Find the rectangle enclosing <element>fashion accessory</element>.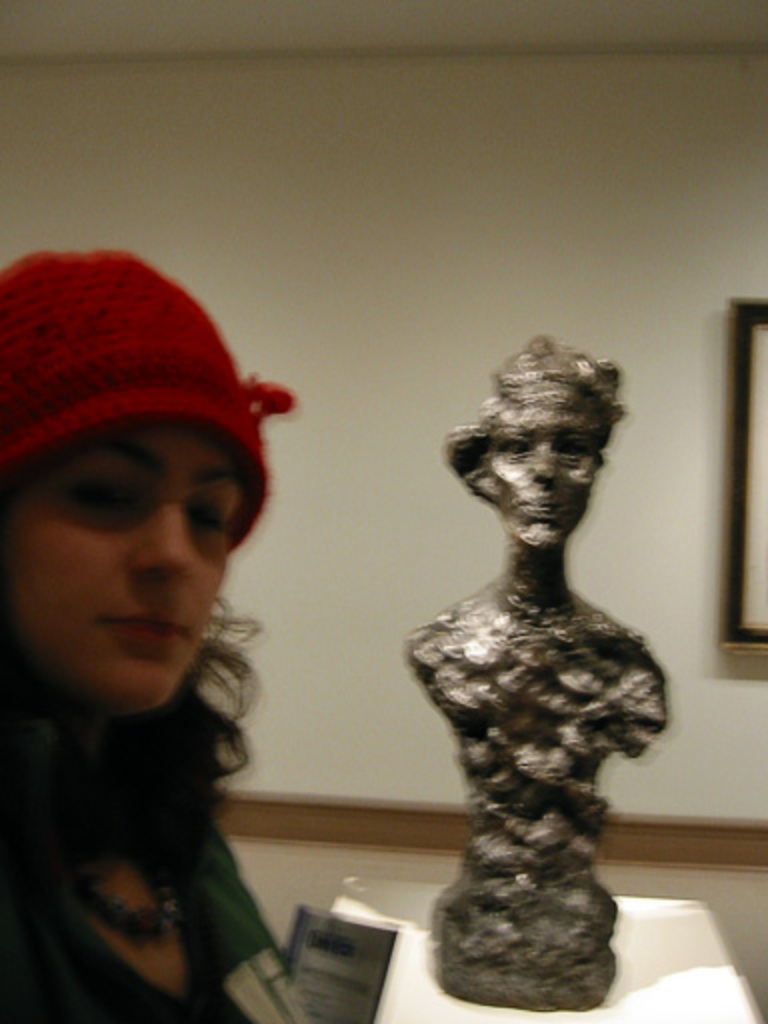
66, 862, 190, 956.
